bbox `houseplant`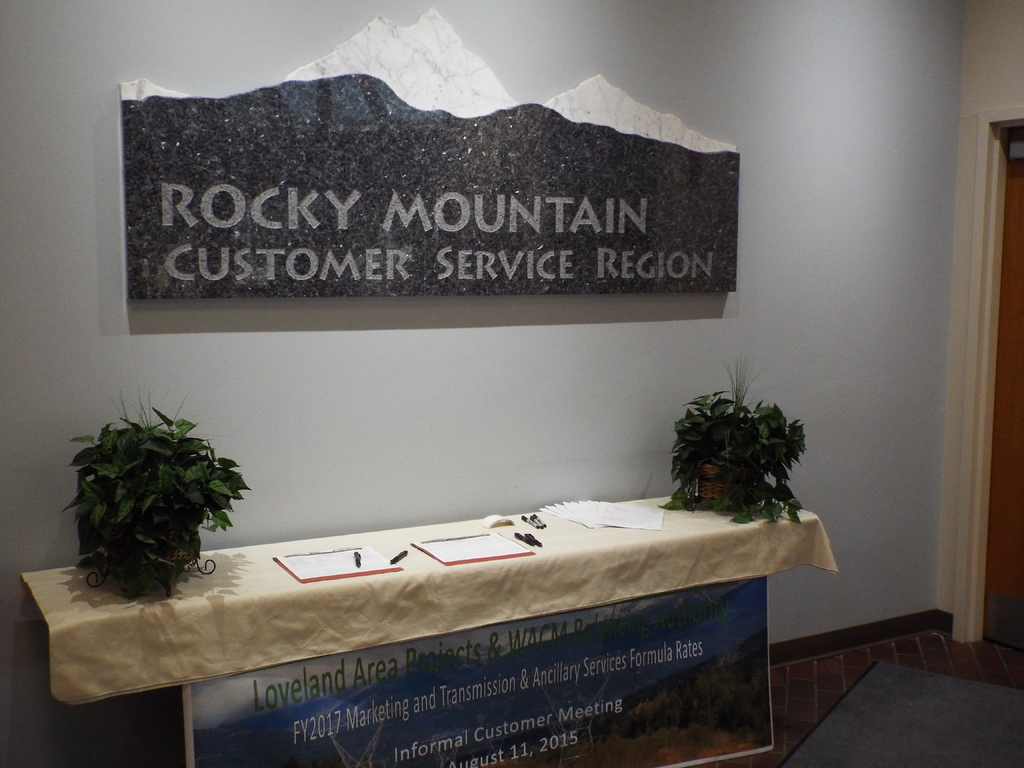
x1=675, y1=362, x2=808, y2=525
